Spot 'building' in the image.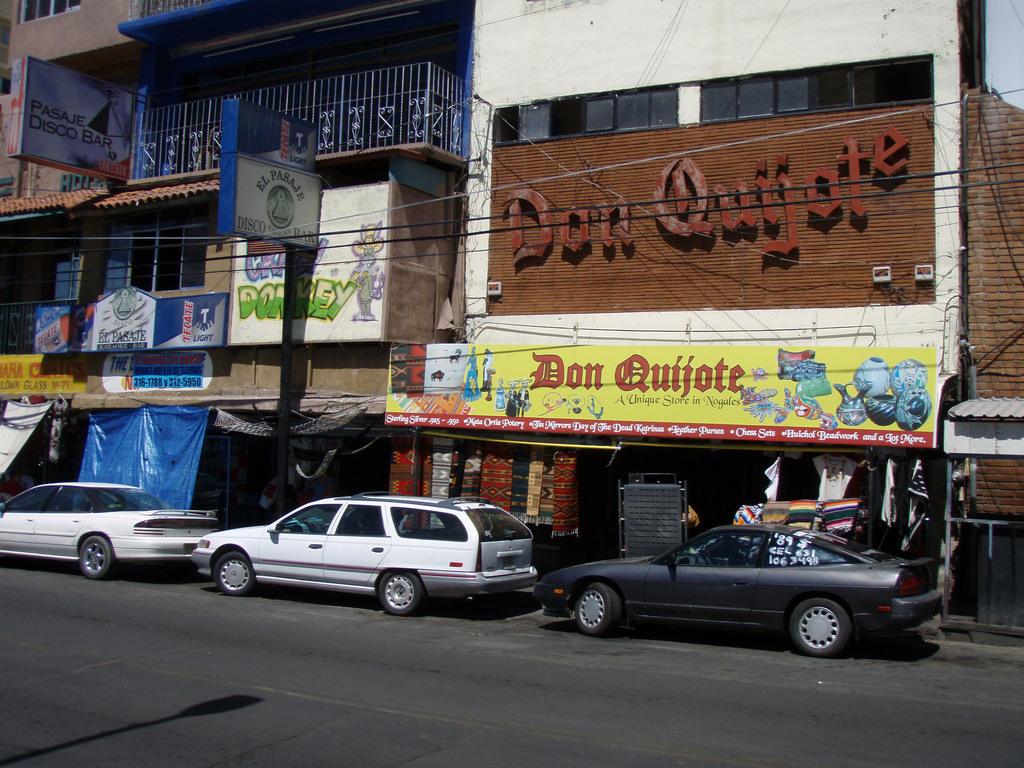
'building' found at box(385, 0, 988, 564).
